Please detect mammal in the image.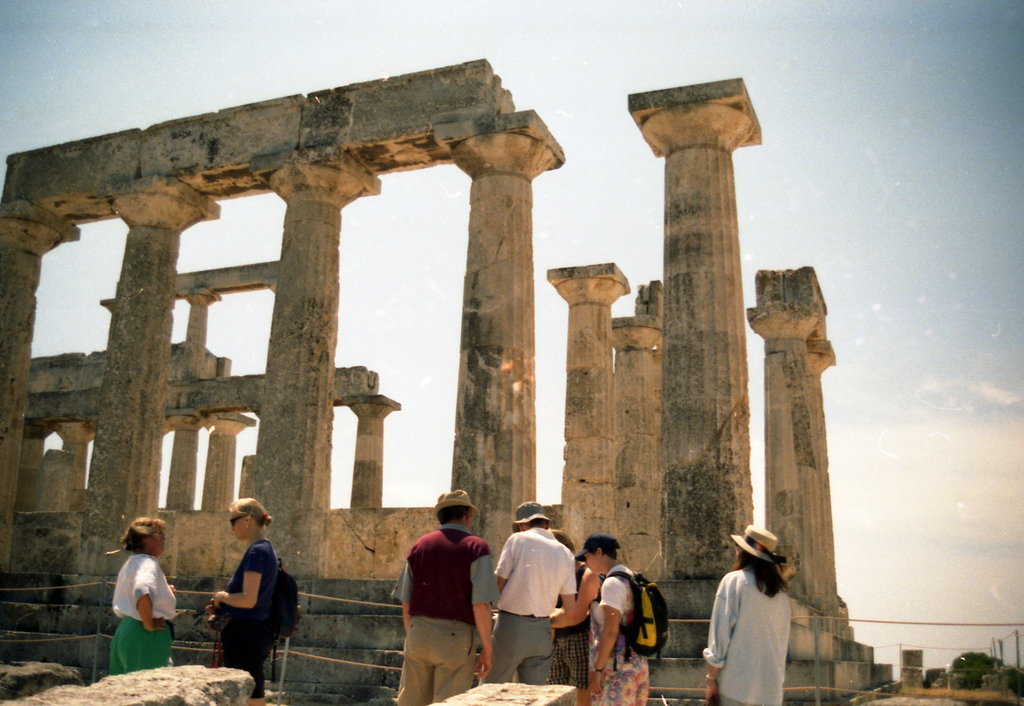
386 487 491 705.
